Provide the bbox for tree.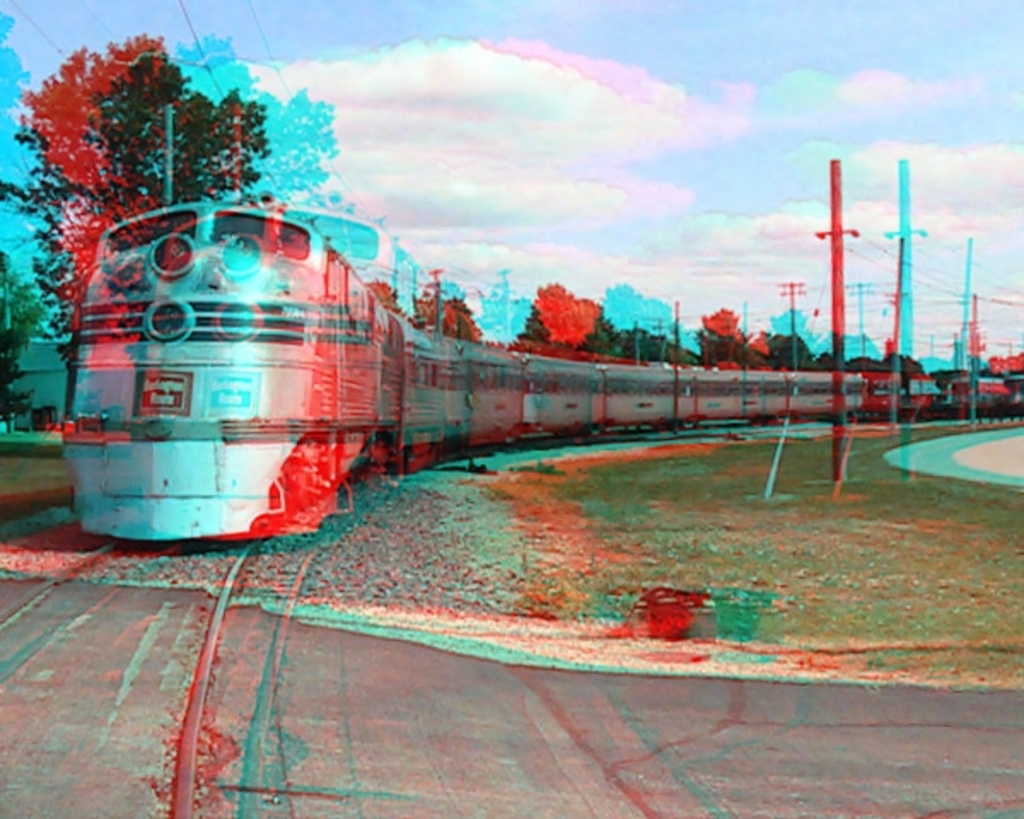
{"x1": 850, "y1": 353, "x2": 927, "y2": 370}.
